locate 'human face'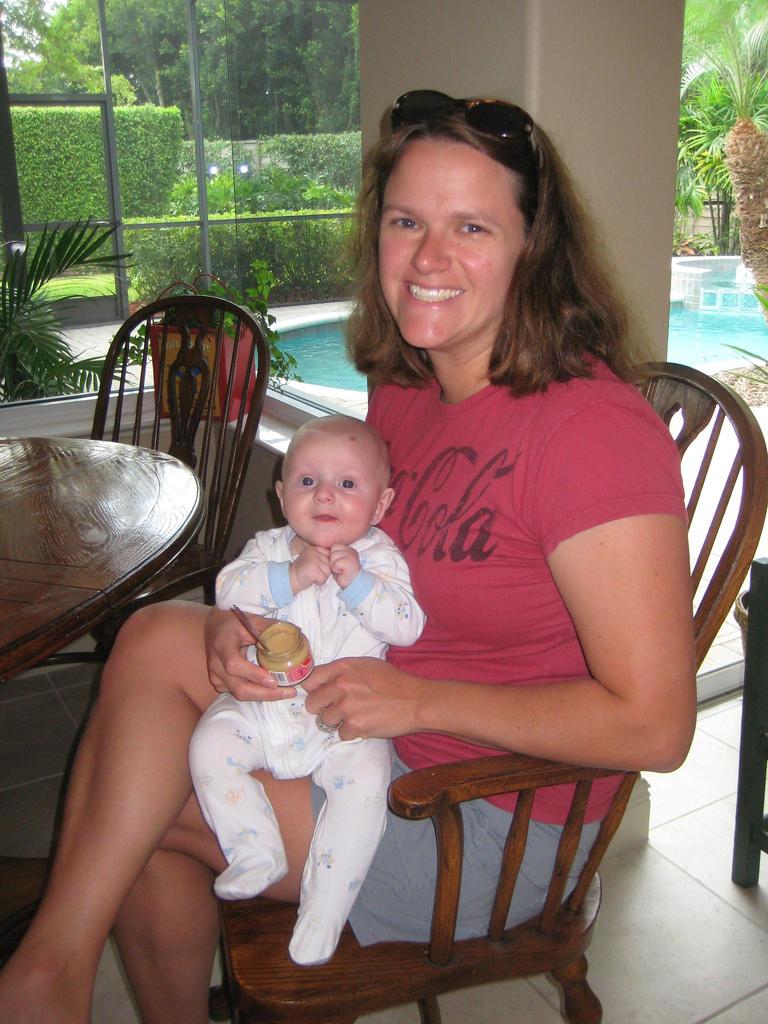
[left=378, top=135, right=522, bottom=349]
